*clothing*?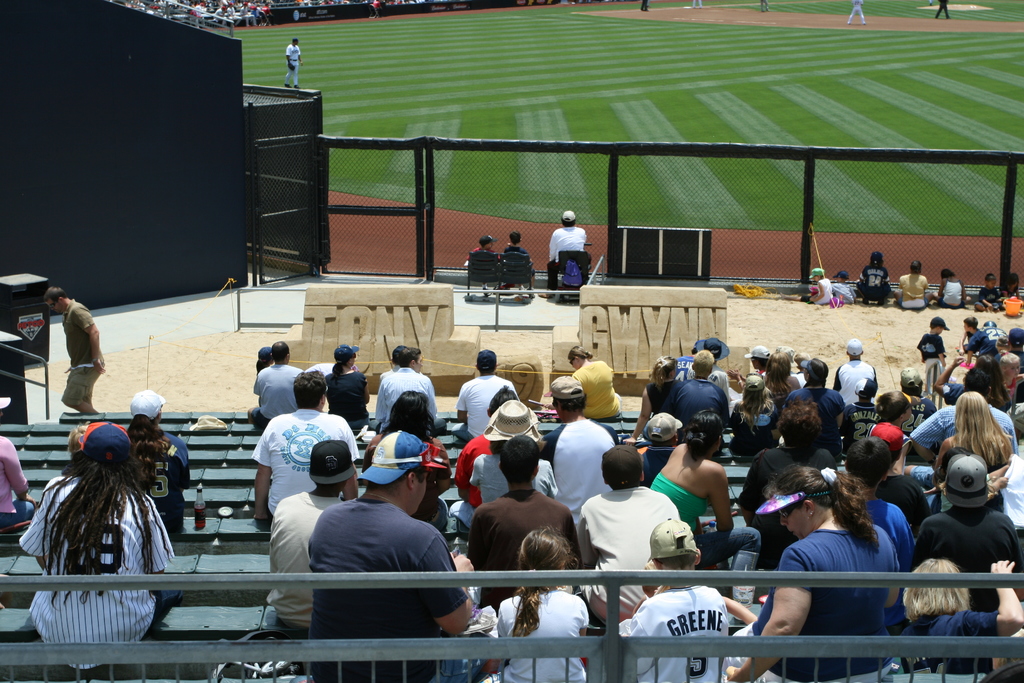
739,449,838,570
